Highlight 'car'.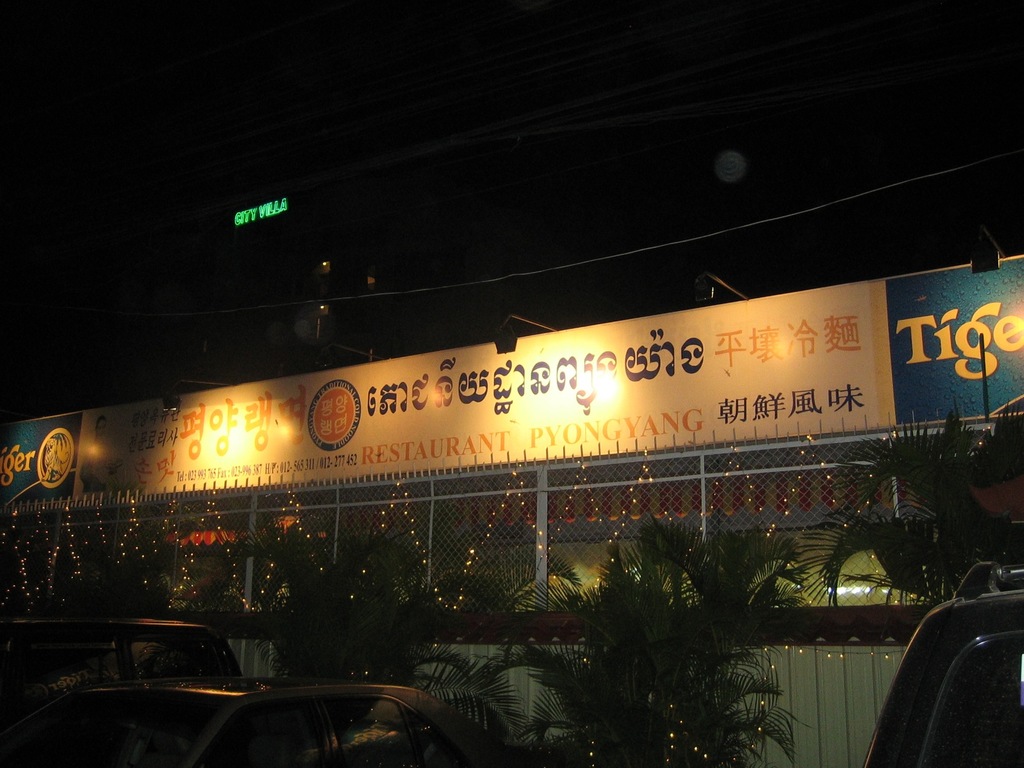
Highlighted region: rect(864, 564, 1023, 767).
